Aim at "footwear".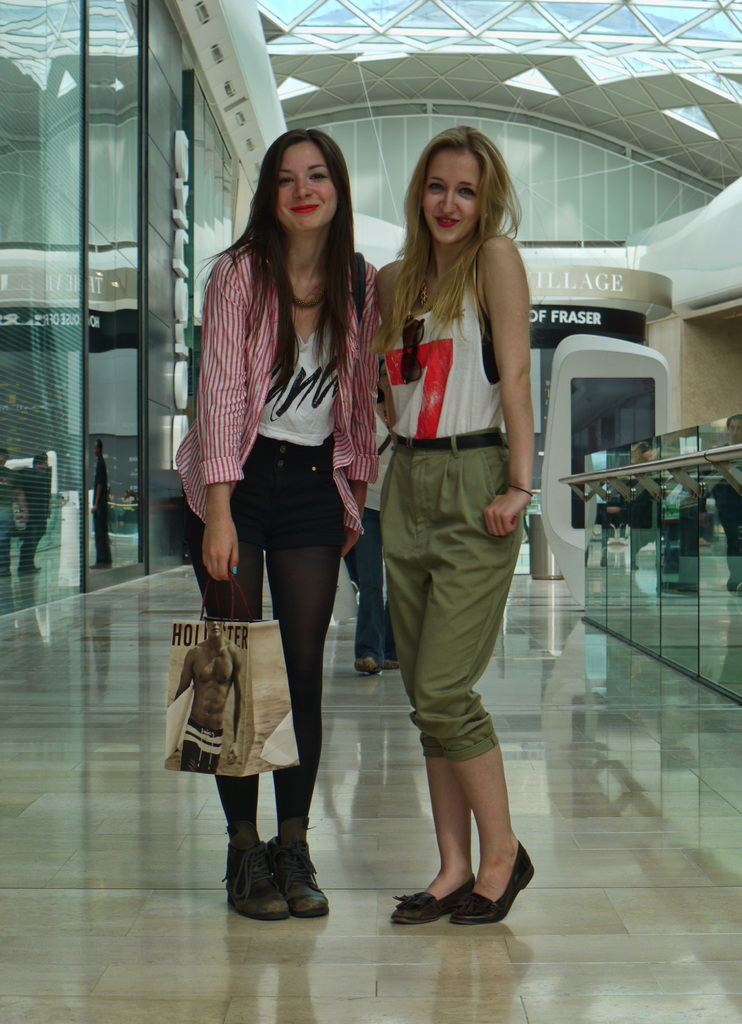
Aimed at 450, 840, 535, 928.
